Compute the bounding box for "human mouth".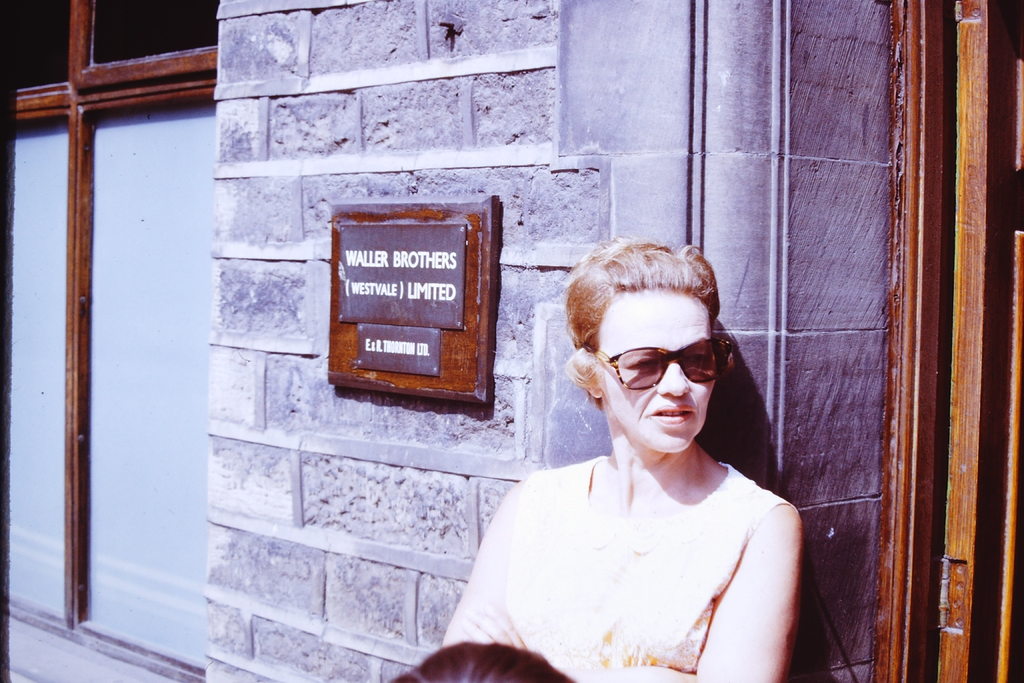
detection(648, 405, 692, 424).
